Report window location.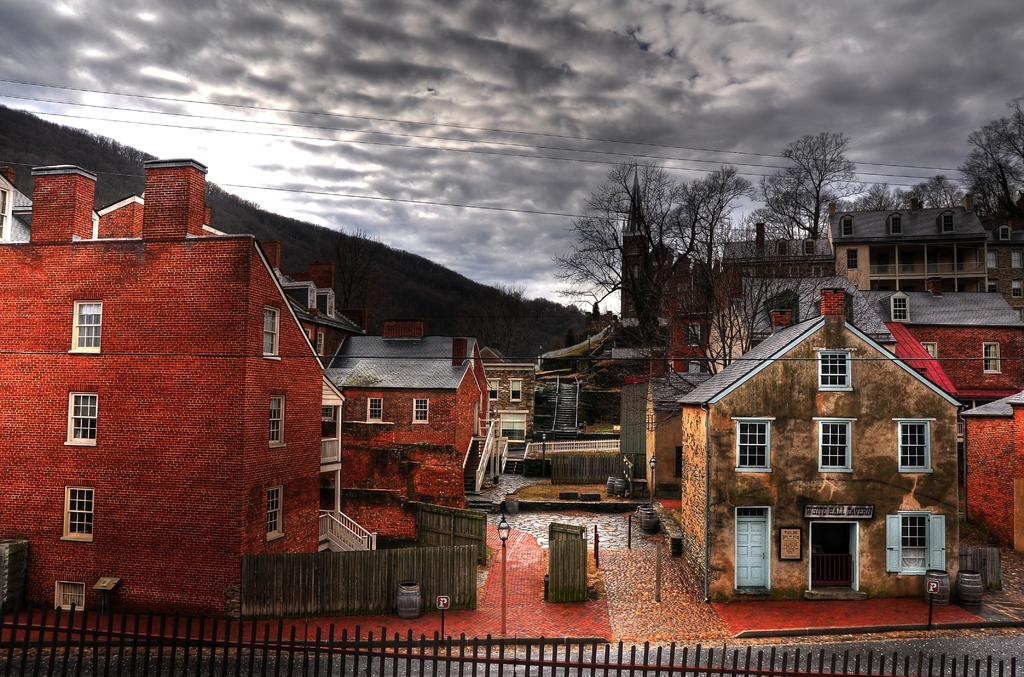
Report: box(265, 300, 283, 354).
